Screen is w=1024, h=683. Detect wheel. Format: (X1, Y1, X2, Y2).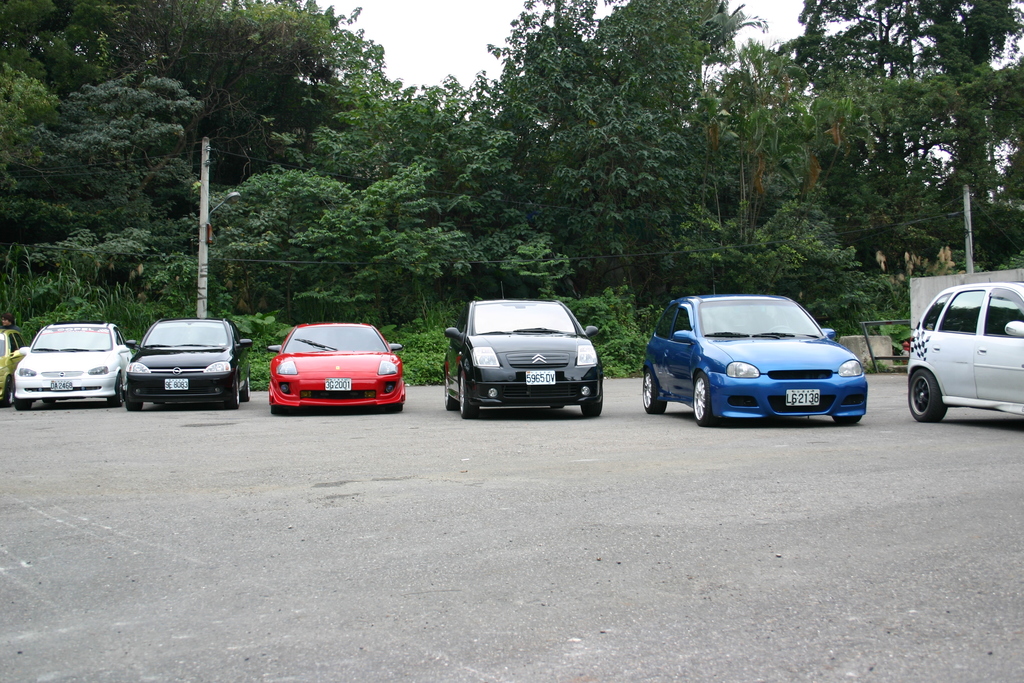
(690, 375, 714, 428).
